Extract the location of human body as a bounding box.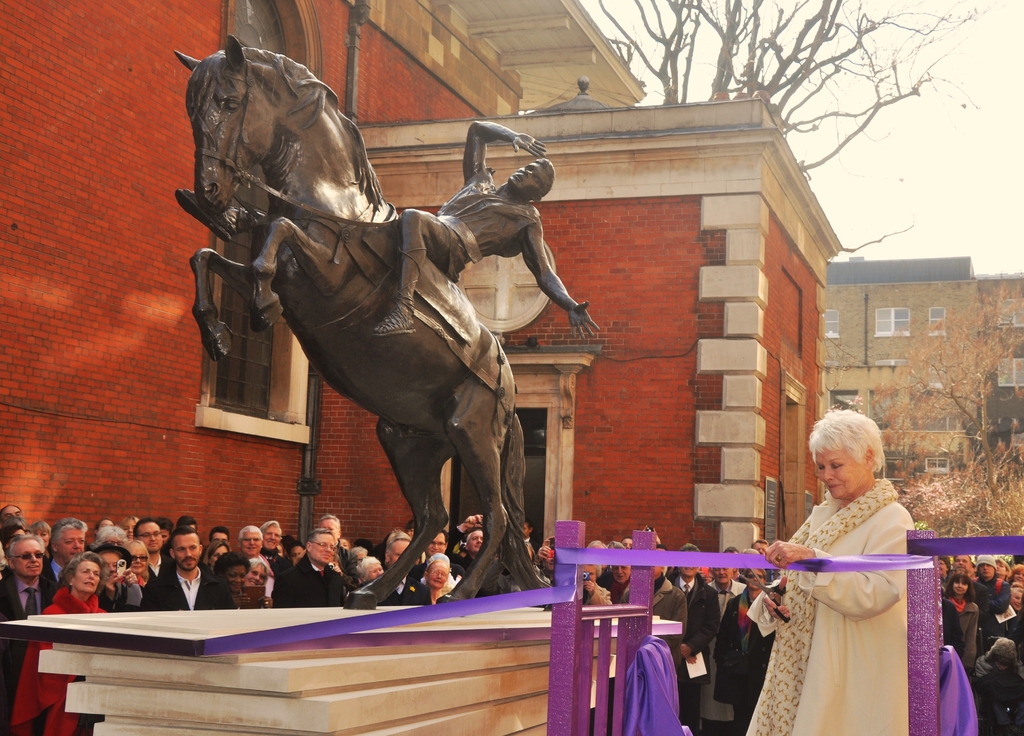
[410,552,451,604].
